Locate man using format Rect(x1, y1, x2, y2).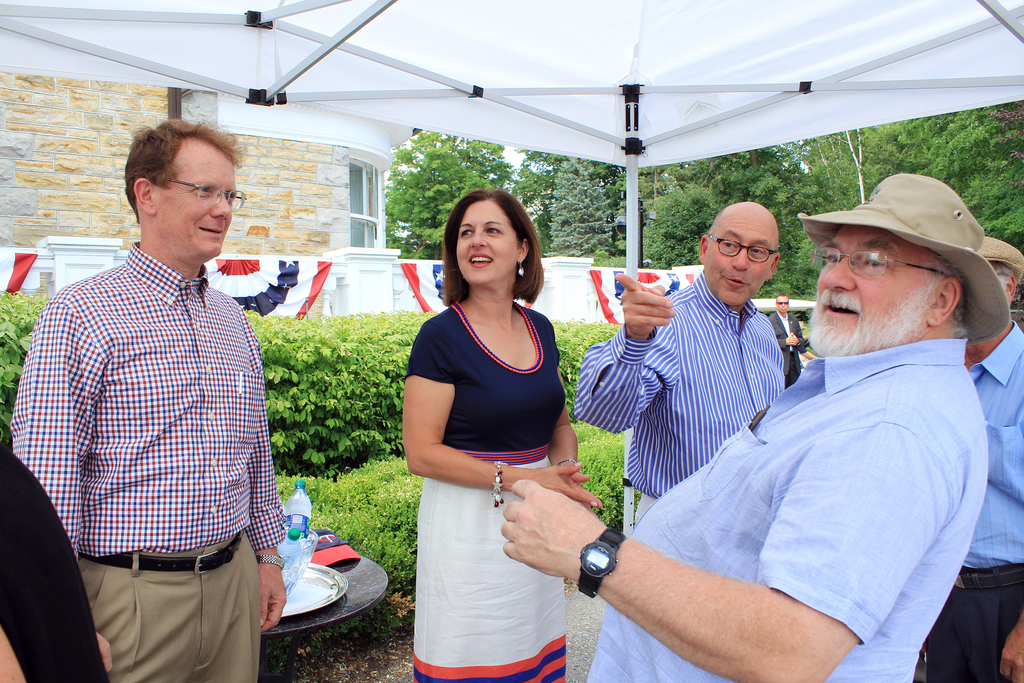
Rect(28, 117, 296, 667).
